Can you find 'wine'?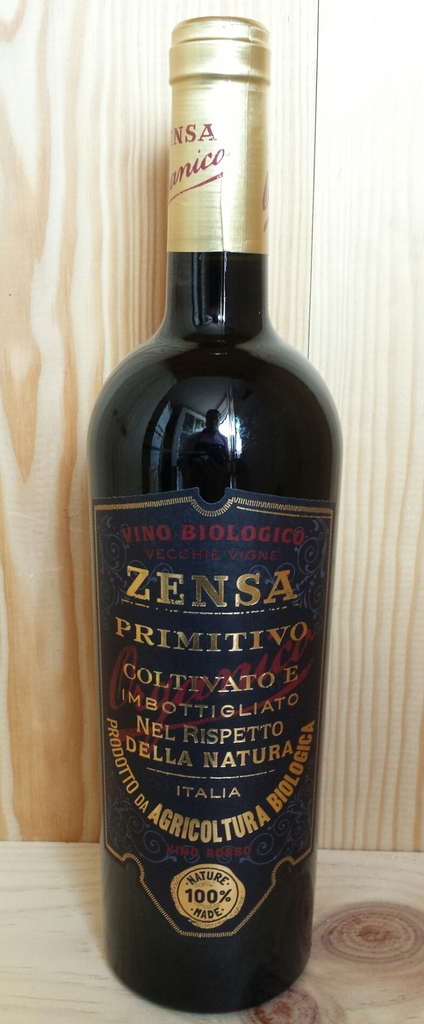
Yes, bounding box: bbox=(80, 8, 350, 1015).
